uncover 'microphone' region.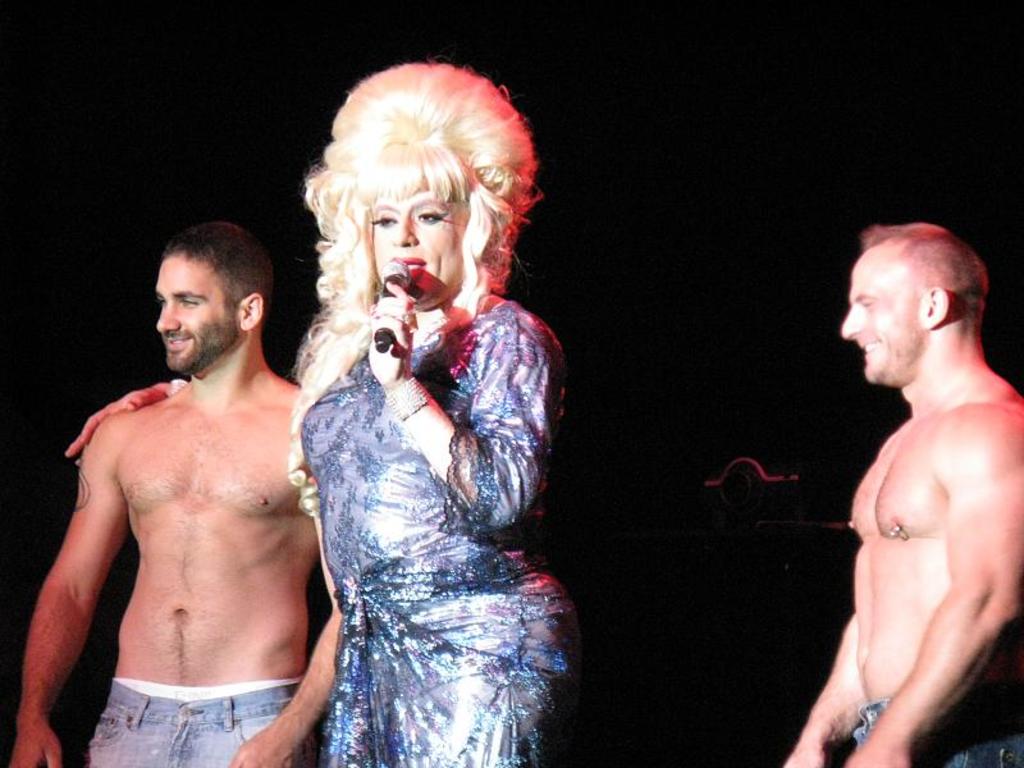
Uncovered: x1=371, y1=250, x2=410, y2=361.
